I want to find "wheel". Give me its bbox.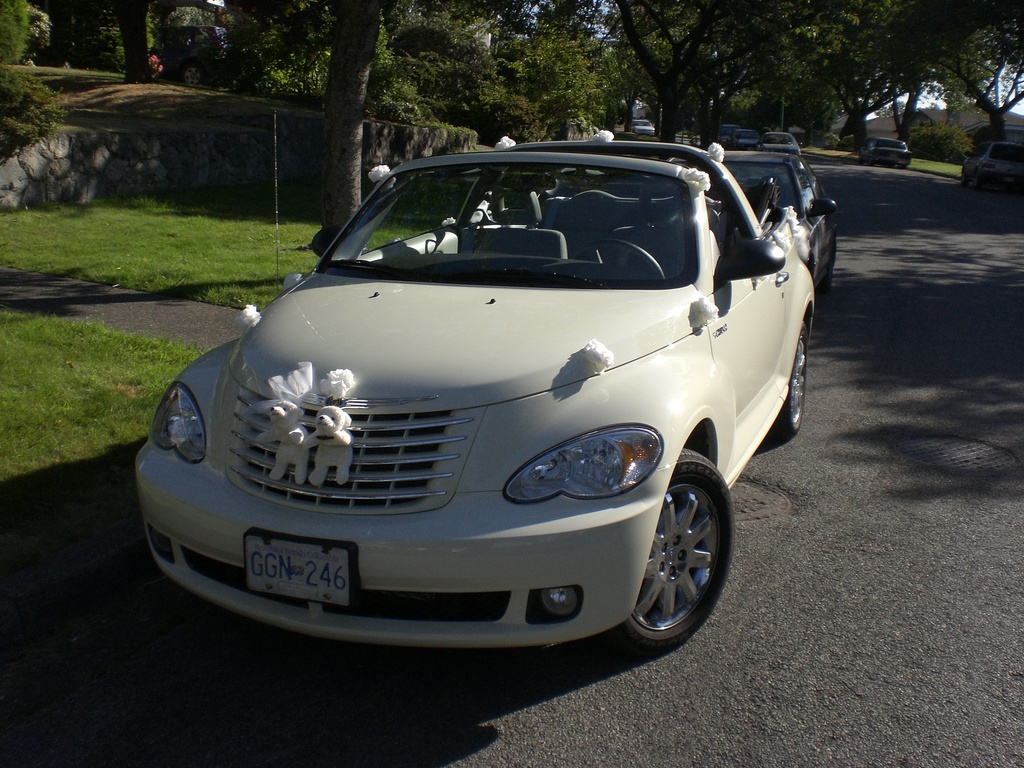
Rect(616, 446, 732, 655).
